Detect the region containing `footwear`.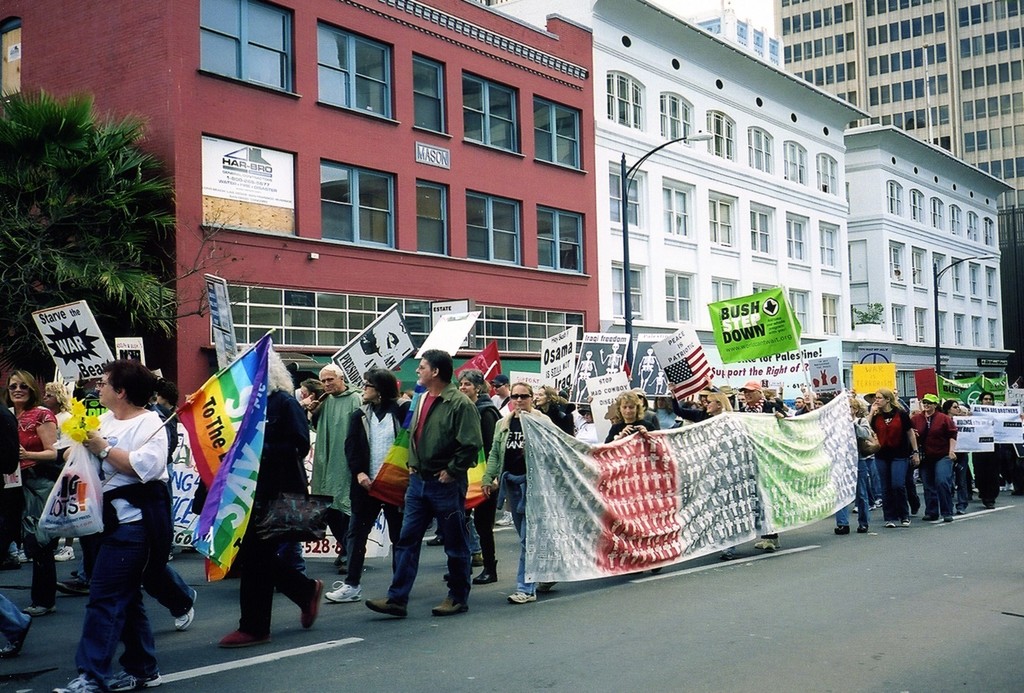
<bbox>433, 598, 468, 616</bbox>.
